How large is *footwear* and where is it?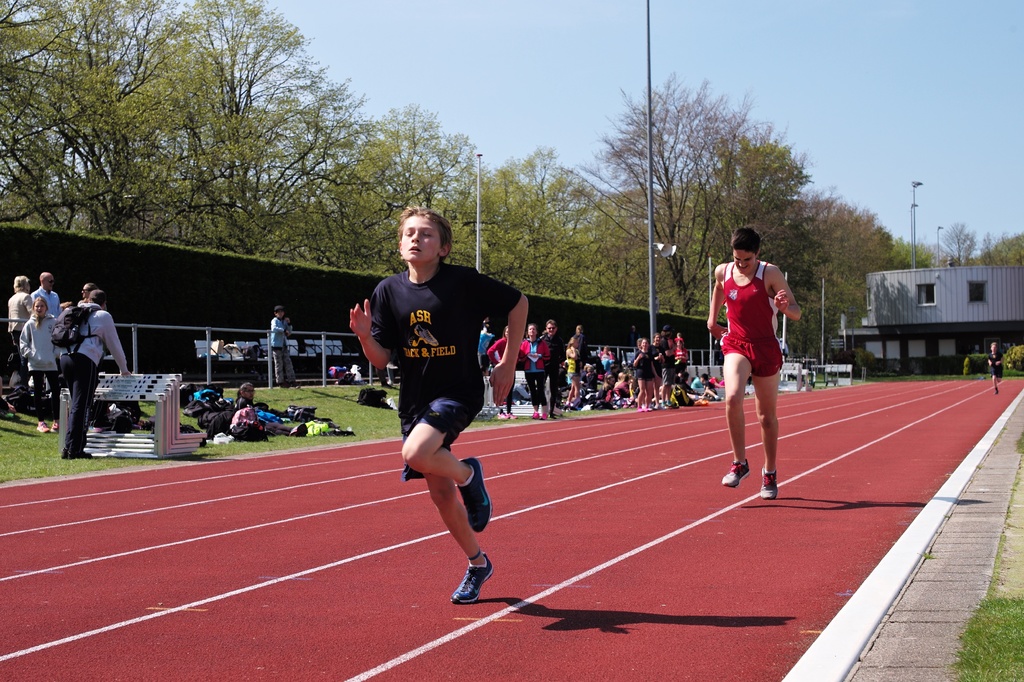
Bounding box: [724,456,748,487].
